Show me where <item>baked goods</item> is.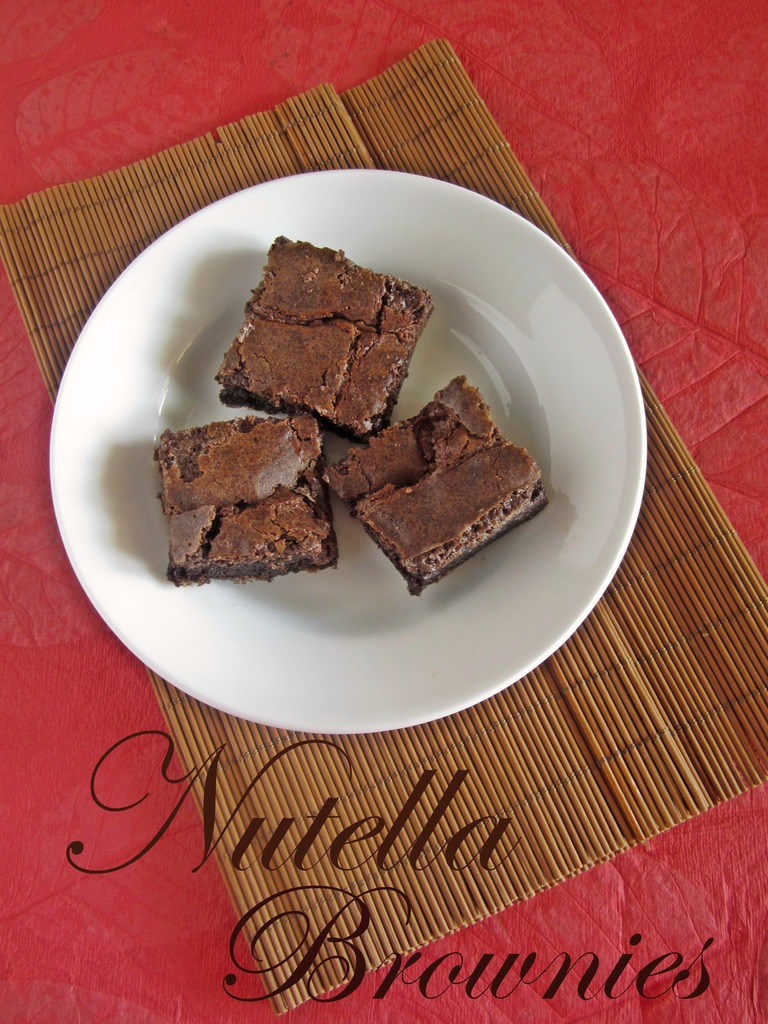
<item>baked goods</item> is at 324 374 545 601.
